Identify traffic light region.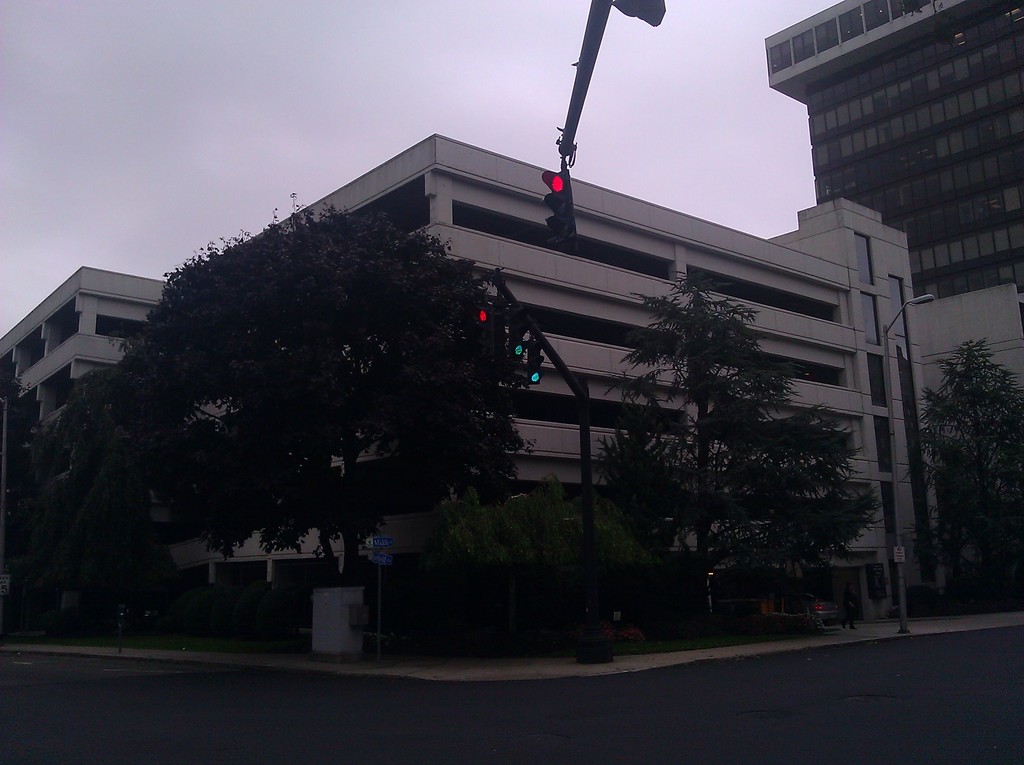
Region: rect(509, 318, 530, 365).
